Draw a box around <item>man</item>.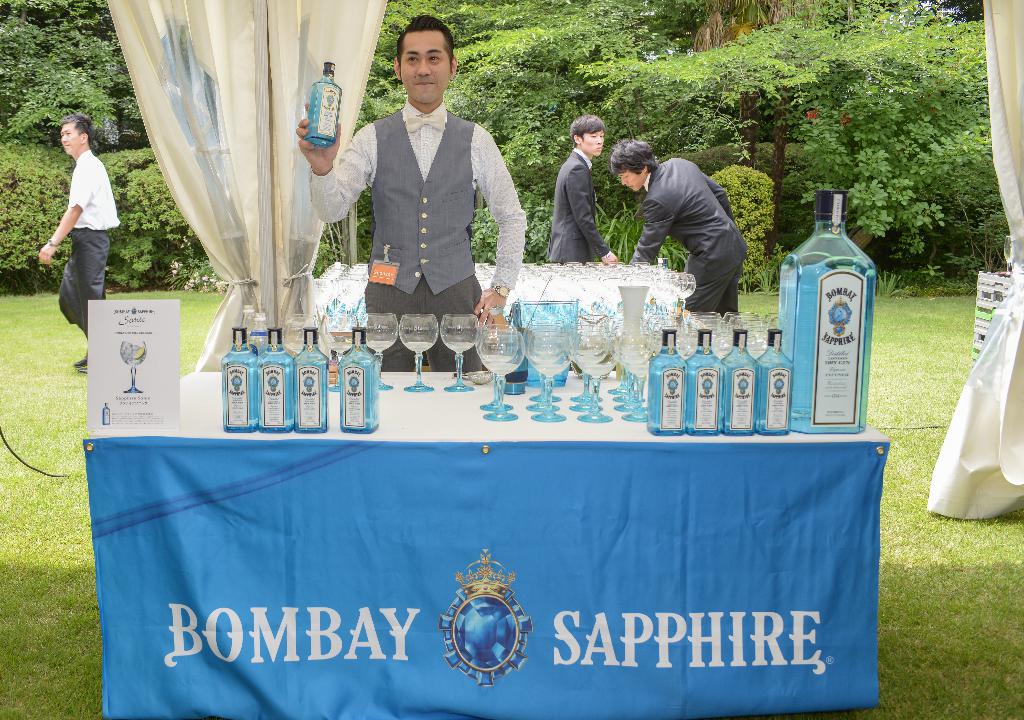
x1=36 y1=114 x2=120 y2=318.
